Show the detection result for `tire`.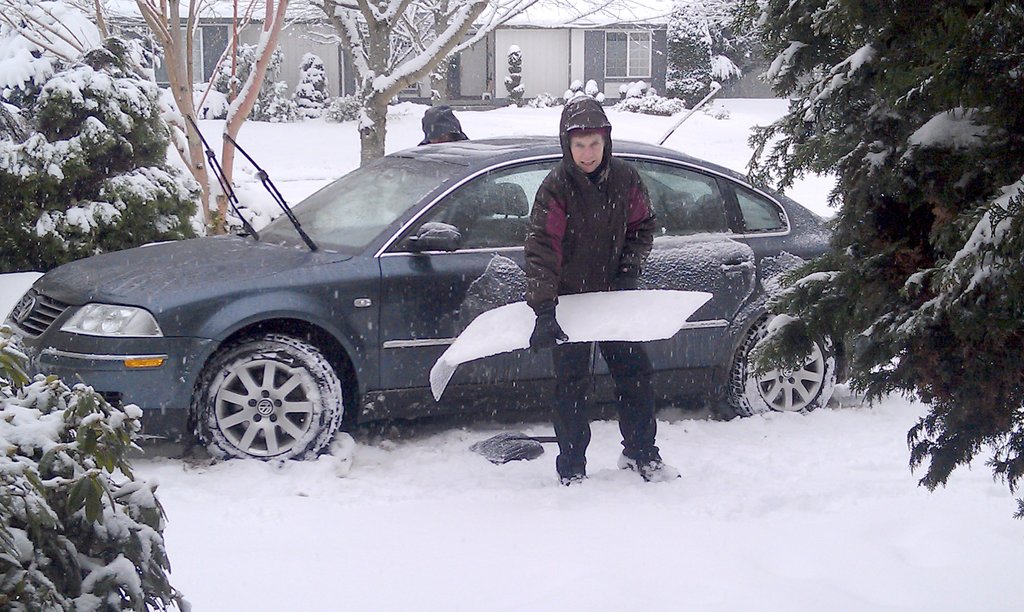
(726, 309, 835, 416).
